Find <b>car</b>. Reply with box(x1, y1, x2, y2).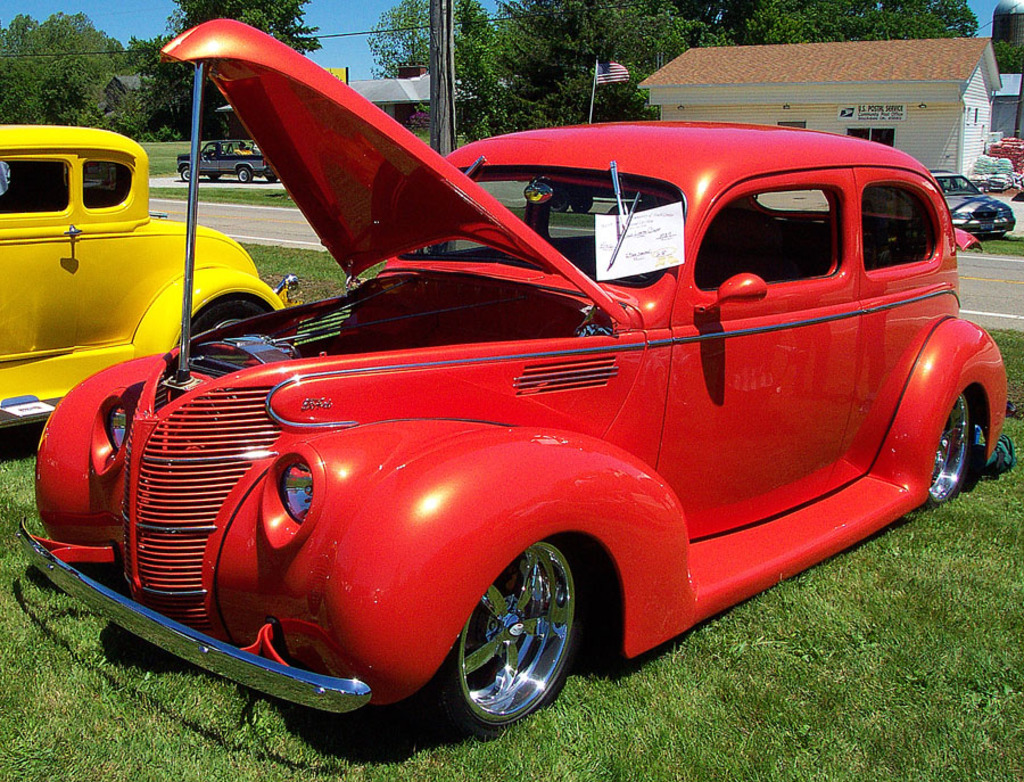
box(926, 165, 1010, 233).
